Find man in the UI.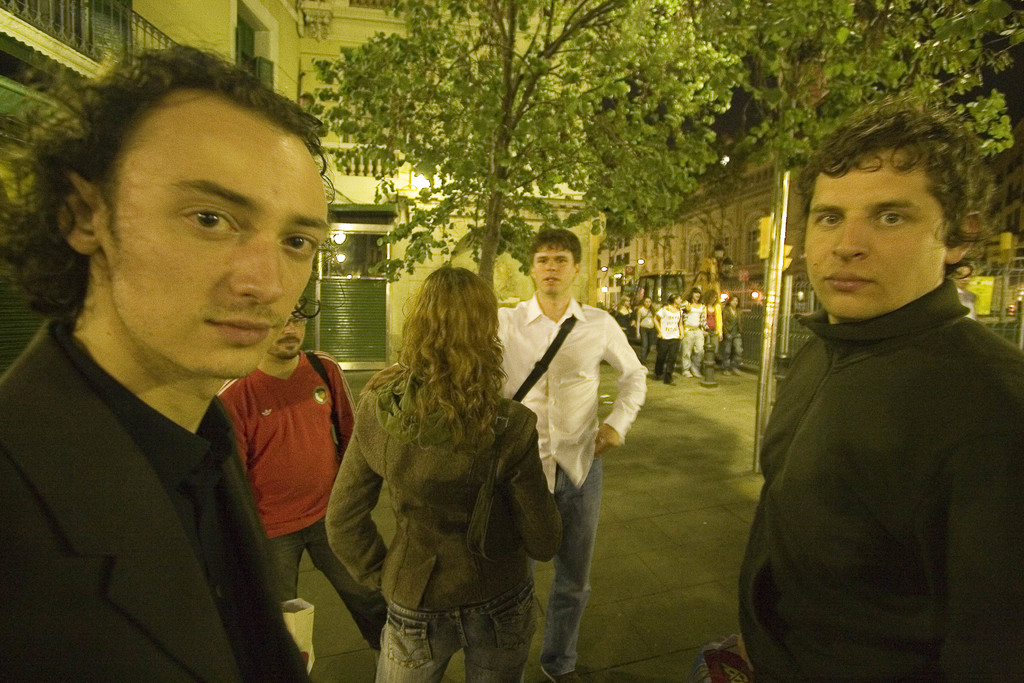
UI element at [0, 61, 388, 680].
